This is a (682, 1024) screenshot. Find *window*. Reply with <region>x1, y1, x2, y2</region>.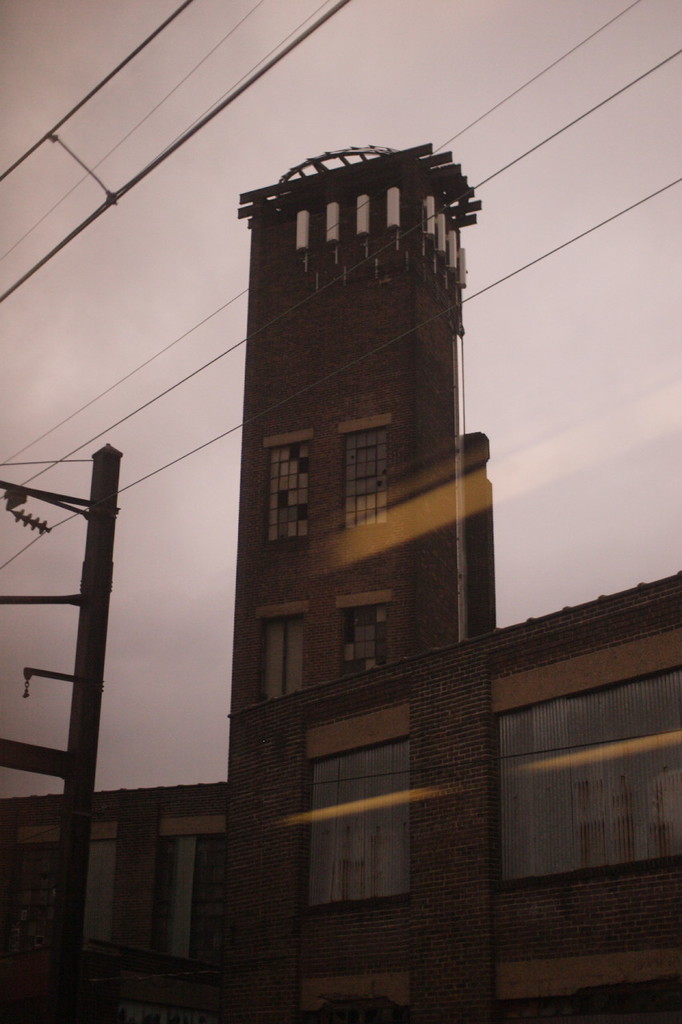
<region>337, 603, 384, 684</region>.
